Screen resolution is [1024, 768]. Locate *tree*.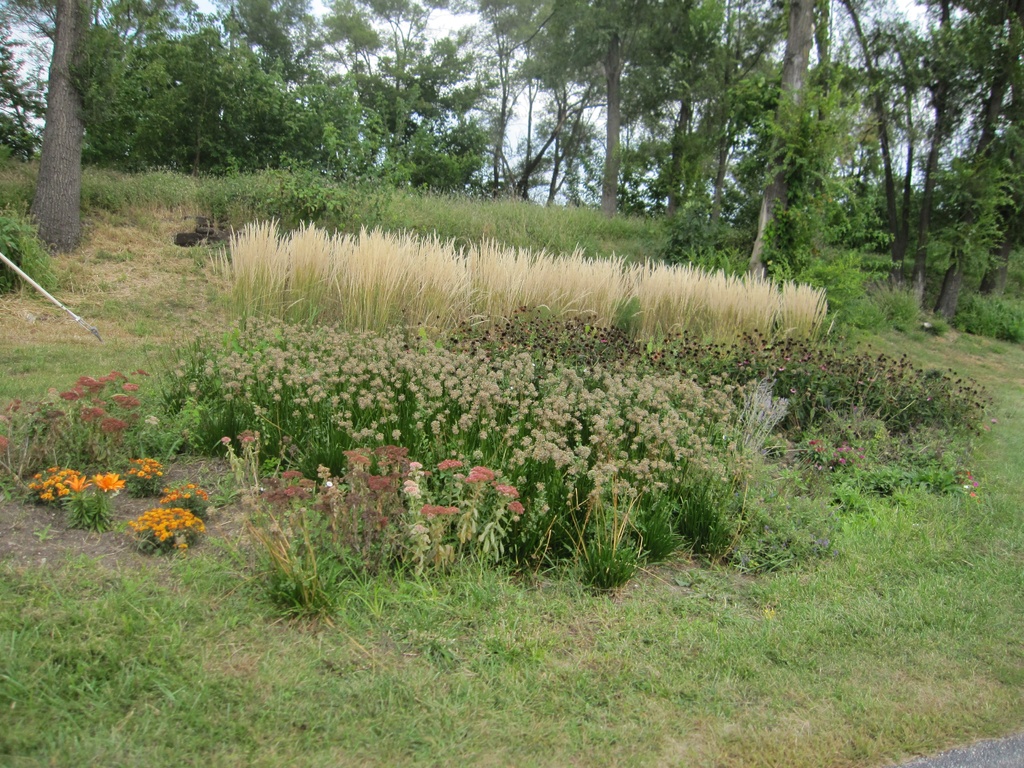
0/0/68/166.
